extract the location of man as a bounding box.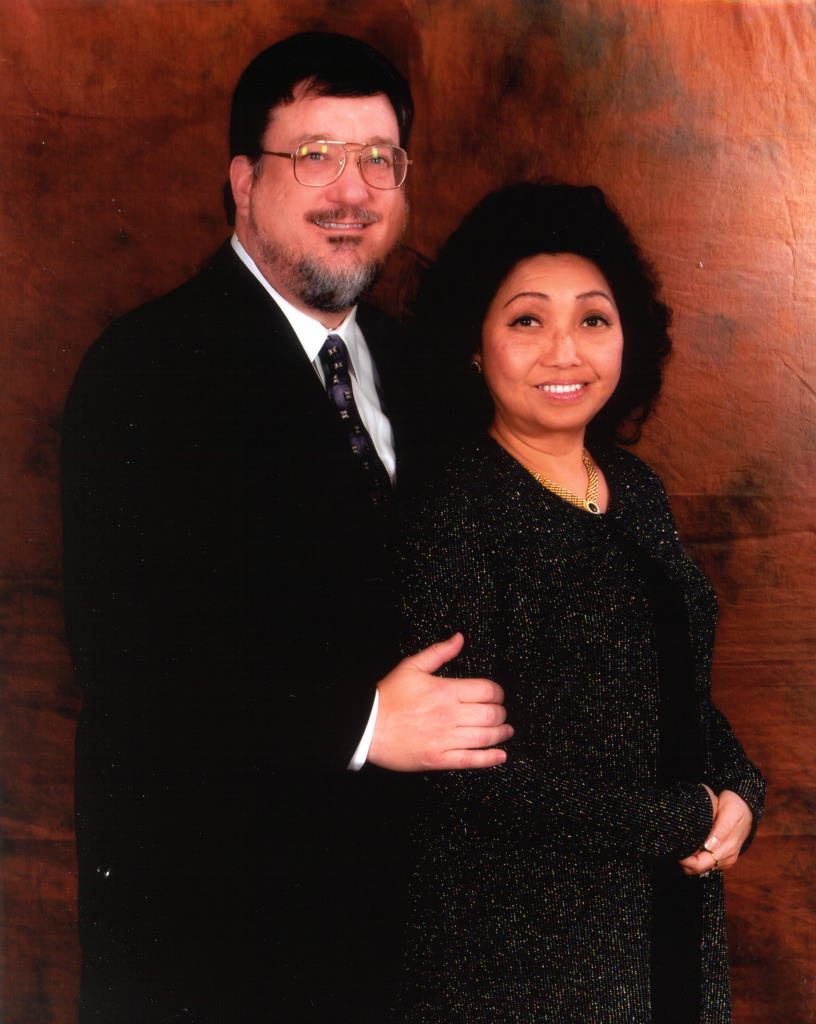
62, 36, 781, 1023.
